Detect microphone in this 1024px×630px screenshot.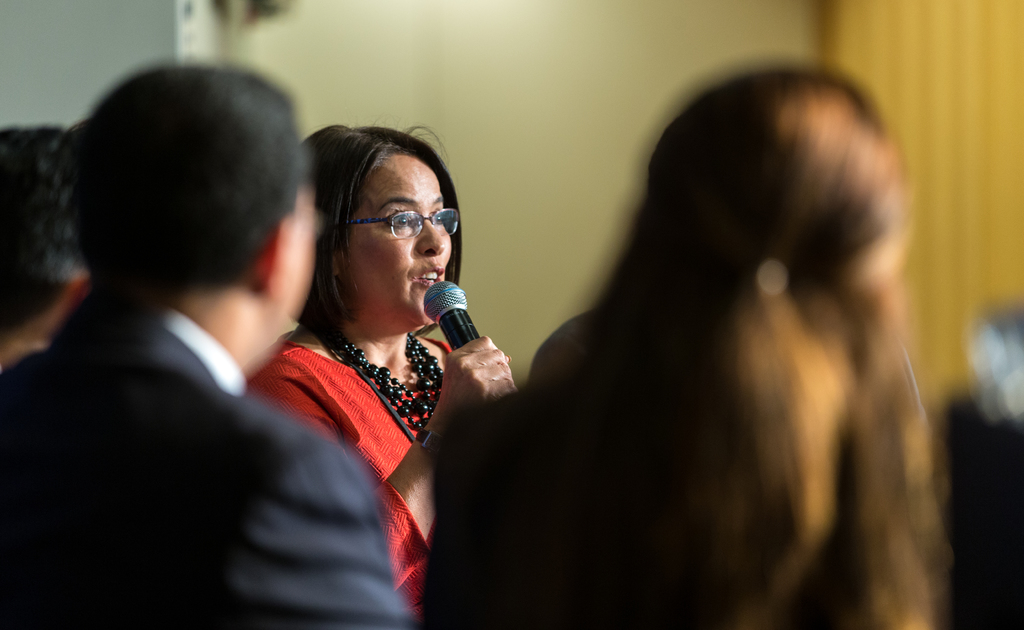
Detection: x1=415, y1=277, x2=486, y2=373.
